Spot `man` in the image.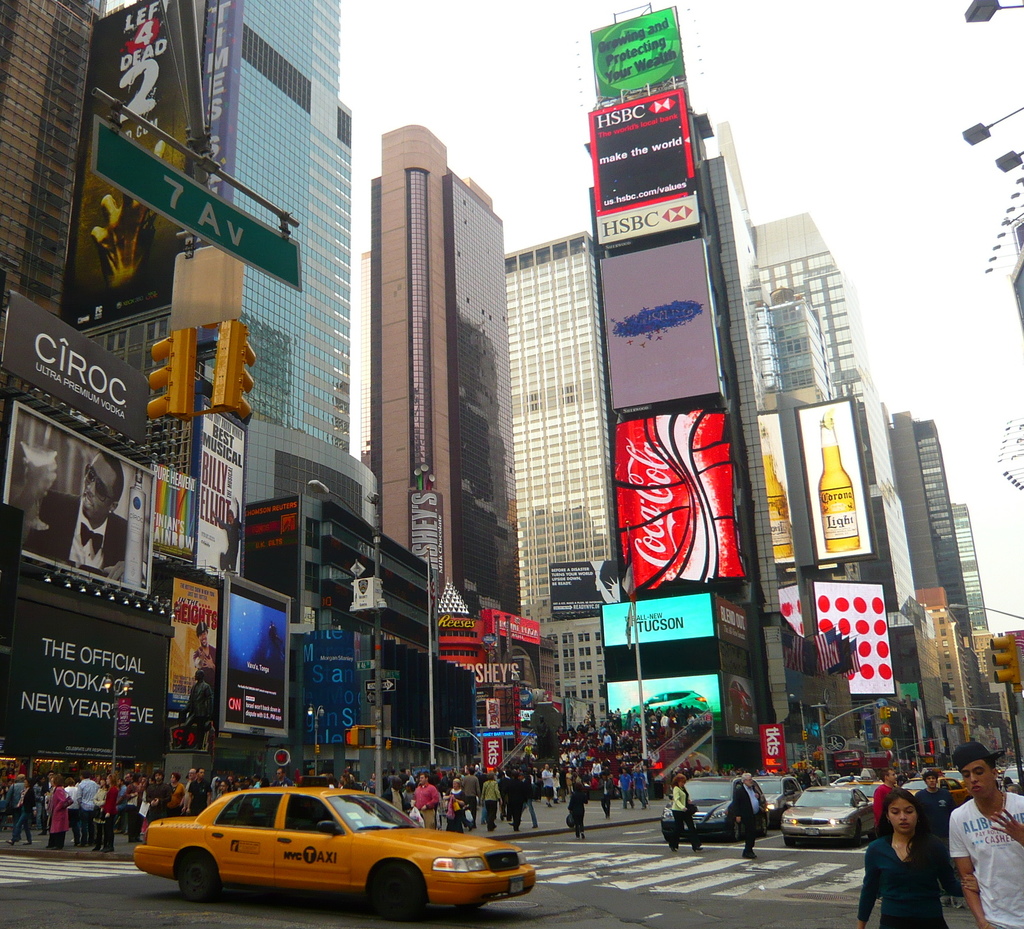
`man` found at [540, 764, 554, 807].
